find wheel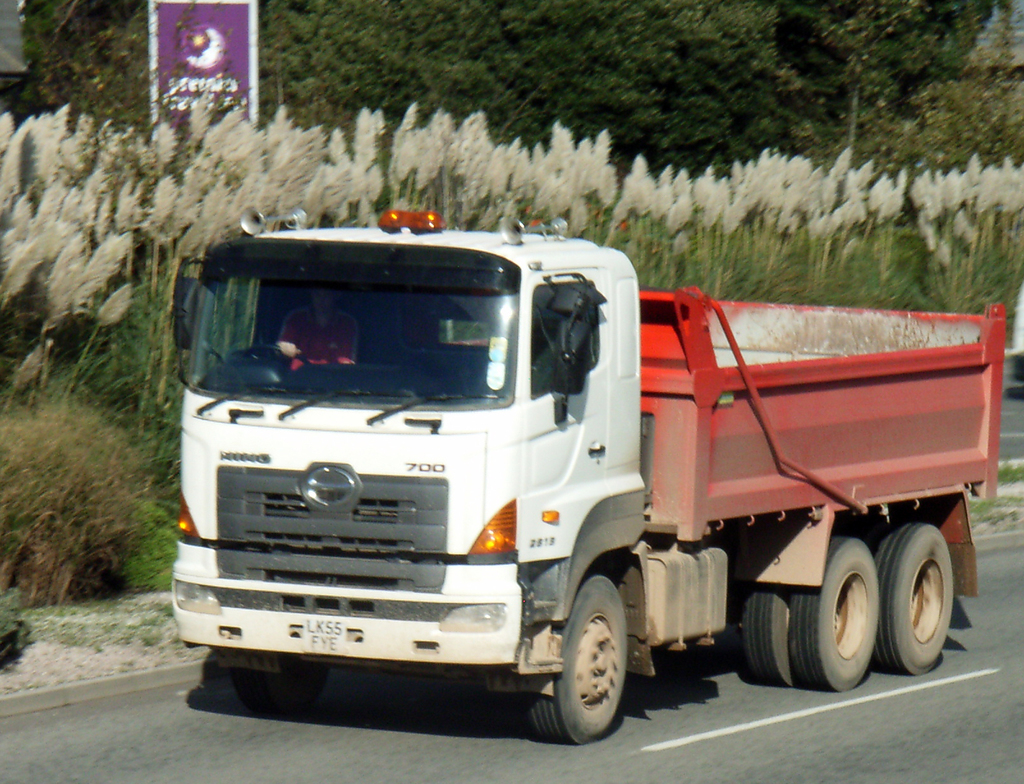
bbox(742, 580, 799, 688)
